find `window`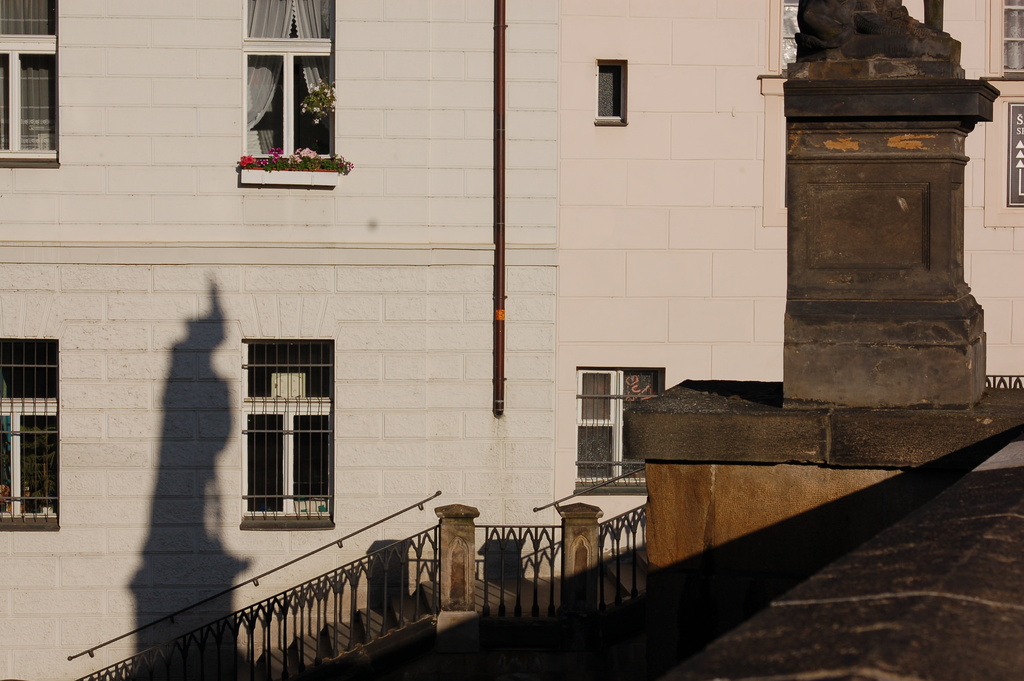
bbox=[981, 0, 1022, 74]
